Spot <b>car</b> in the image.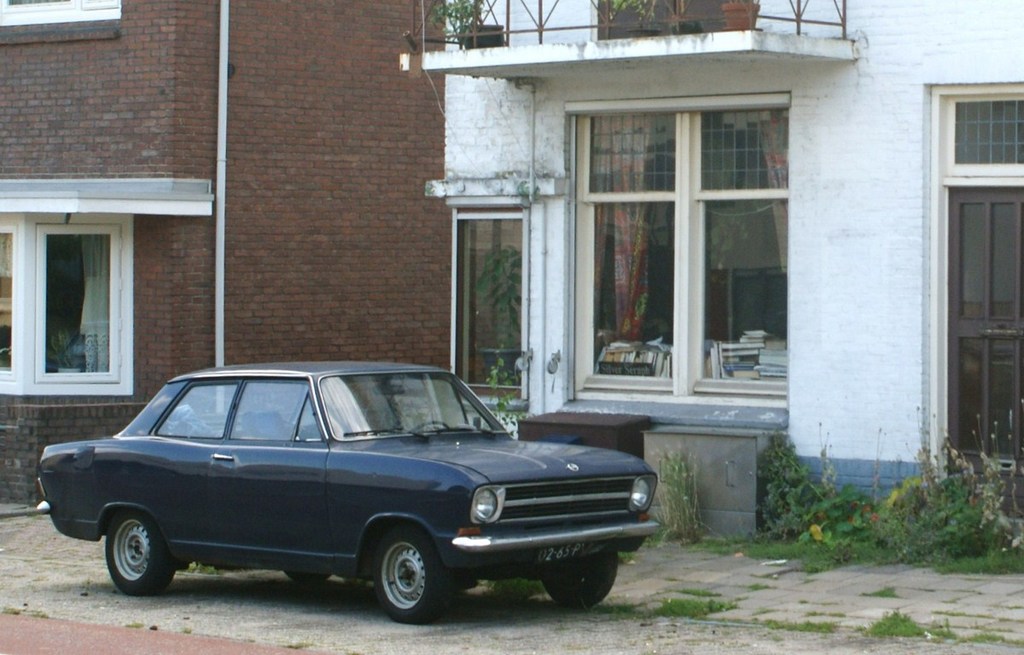
<b>car</b> found at Rect(26, 358, 667, 625).
